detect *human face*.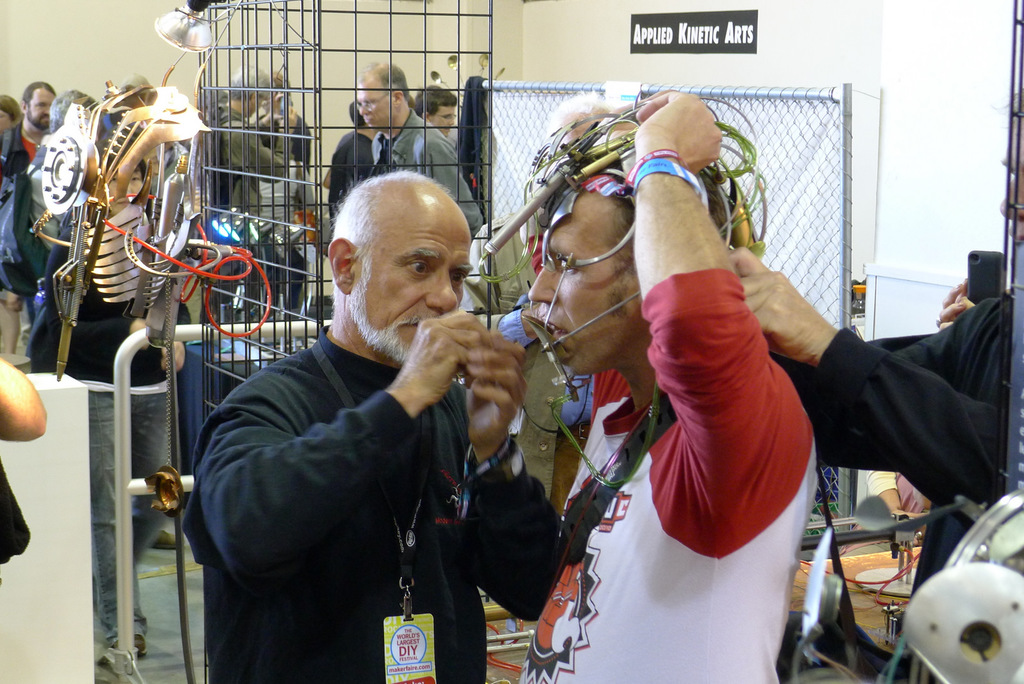
Detected at detection(358, 81, 397, 133).
